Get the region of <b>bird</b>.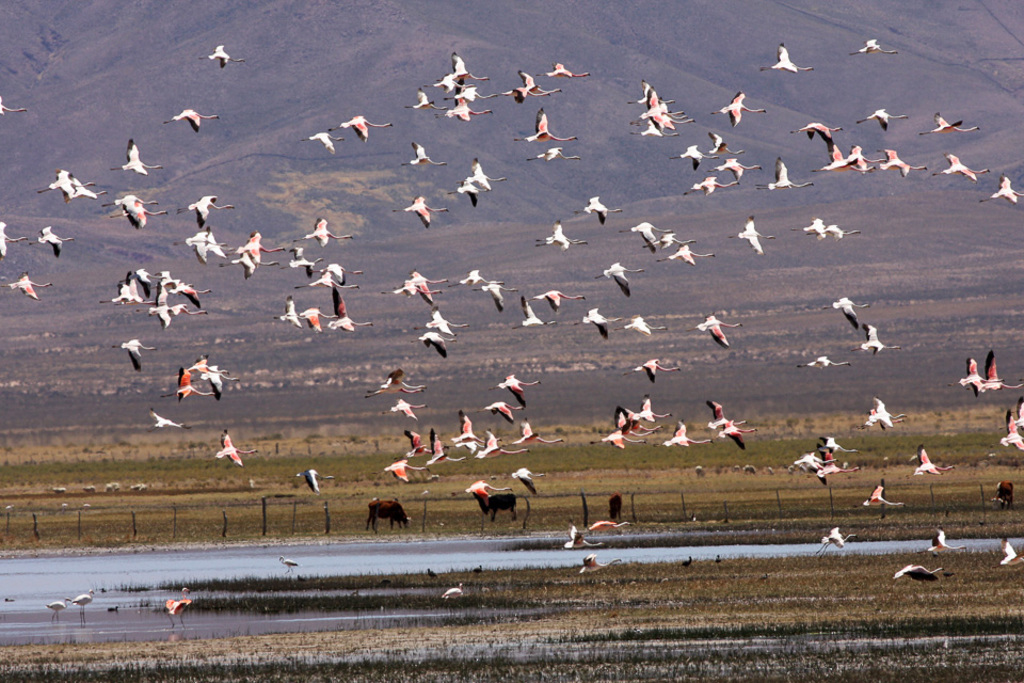
Rect(606, 415, 649, 439).
